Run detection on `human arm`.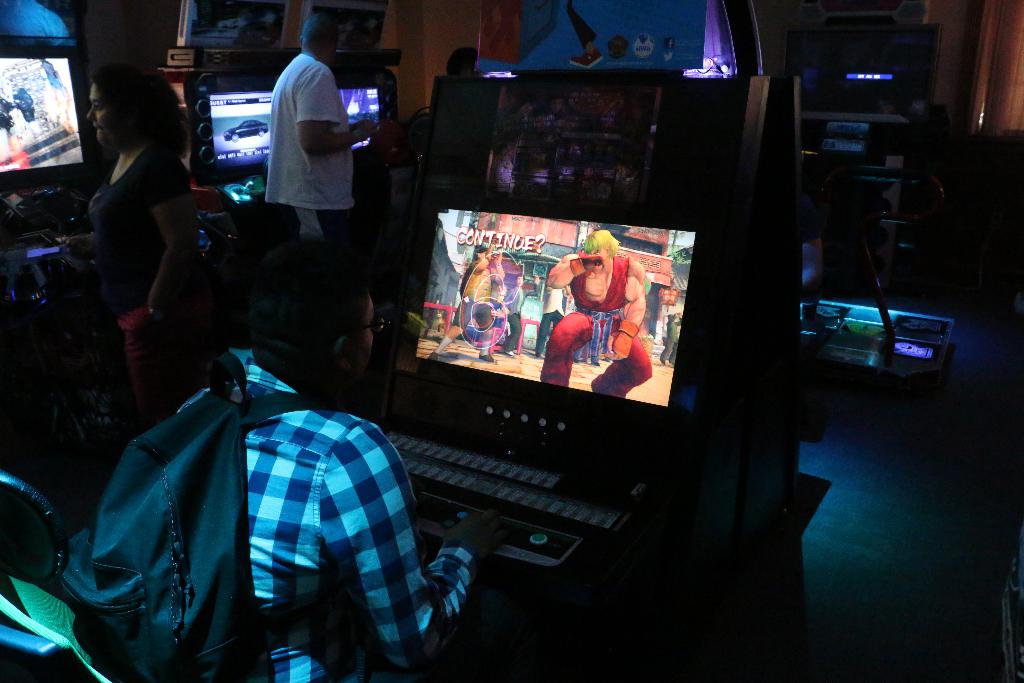
Result: BBox(612, 259, 644, 360).
